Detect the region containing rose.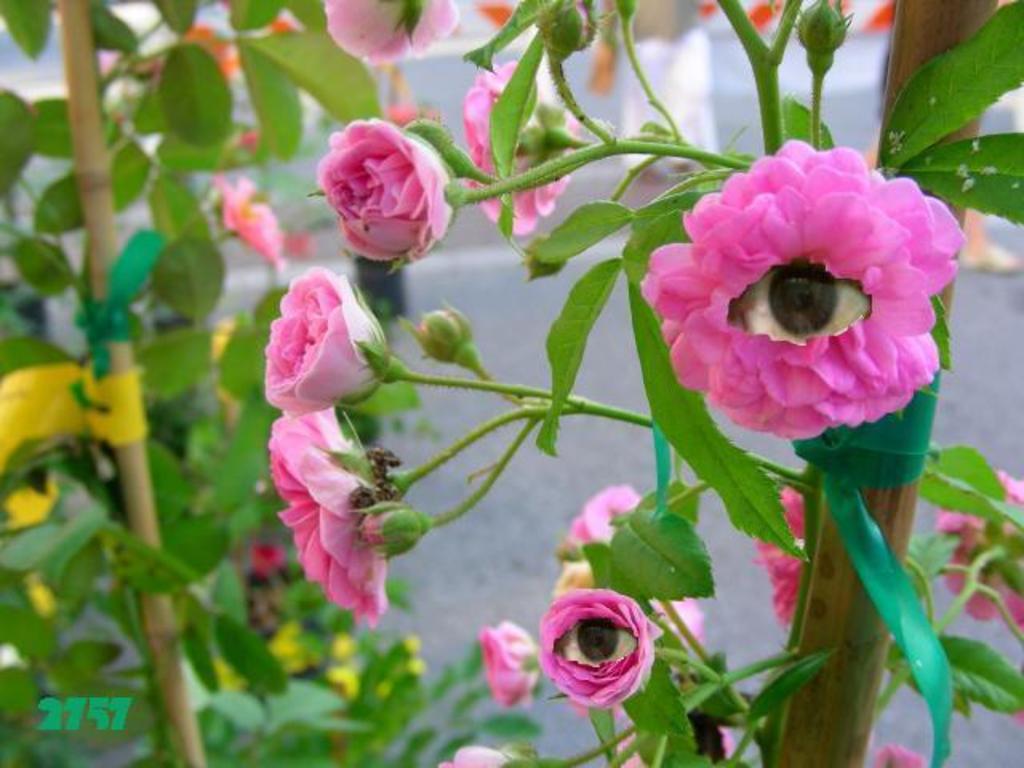
(left=638, top=133, right=968, bottom=440).
